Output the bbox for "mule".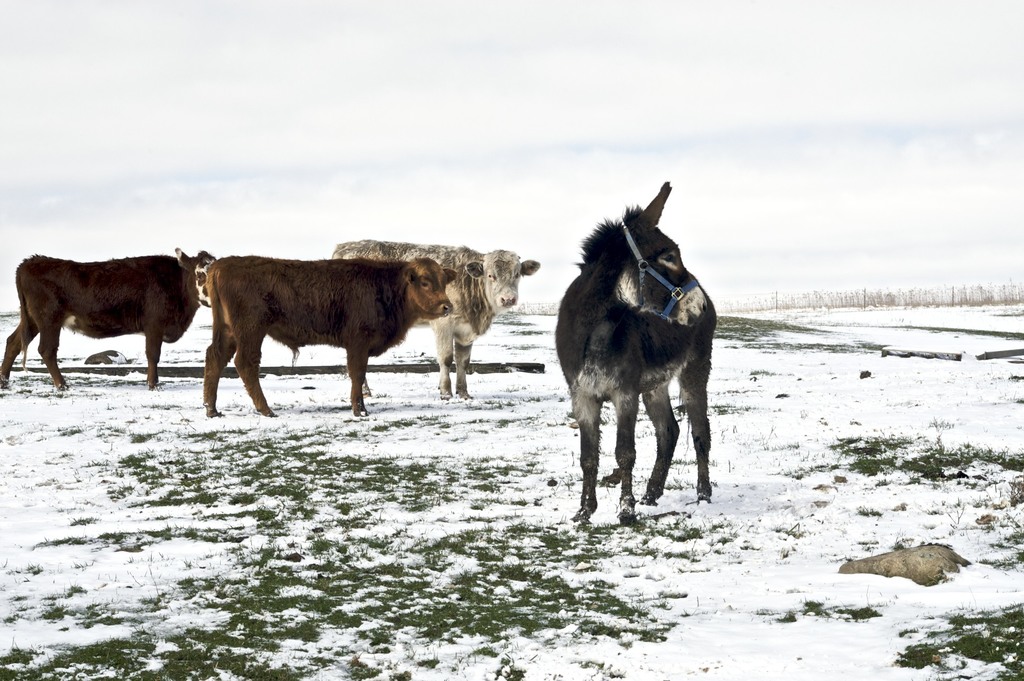
left=204, top=255, right=460, bottom=418.
